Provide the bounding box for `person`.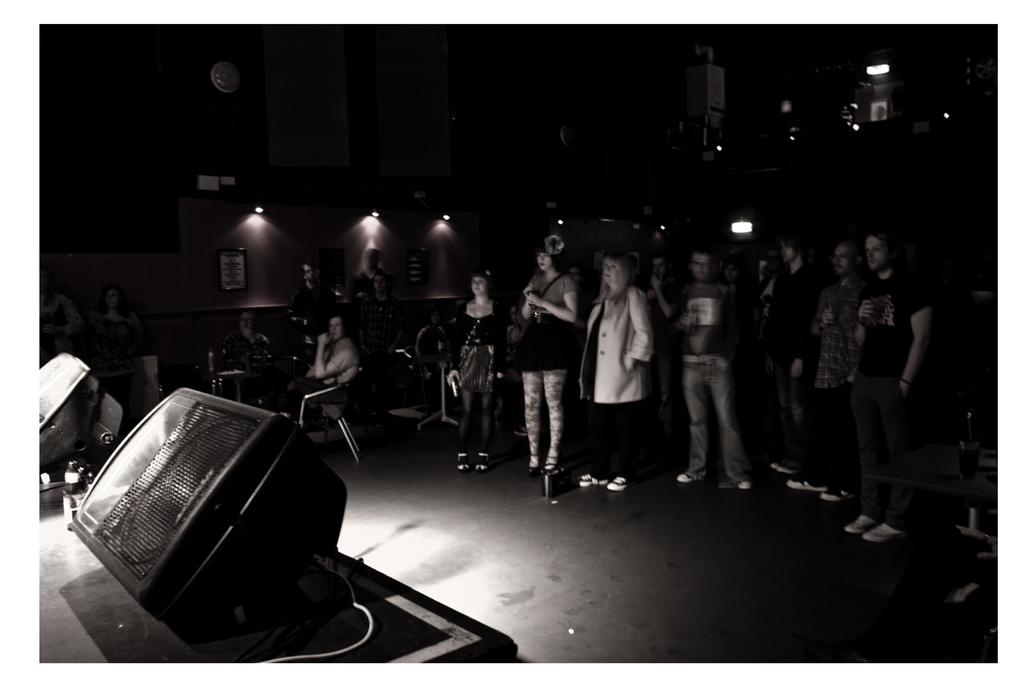
<bbox>628, 252, 684, 361</bbox>.
